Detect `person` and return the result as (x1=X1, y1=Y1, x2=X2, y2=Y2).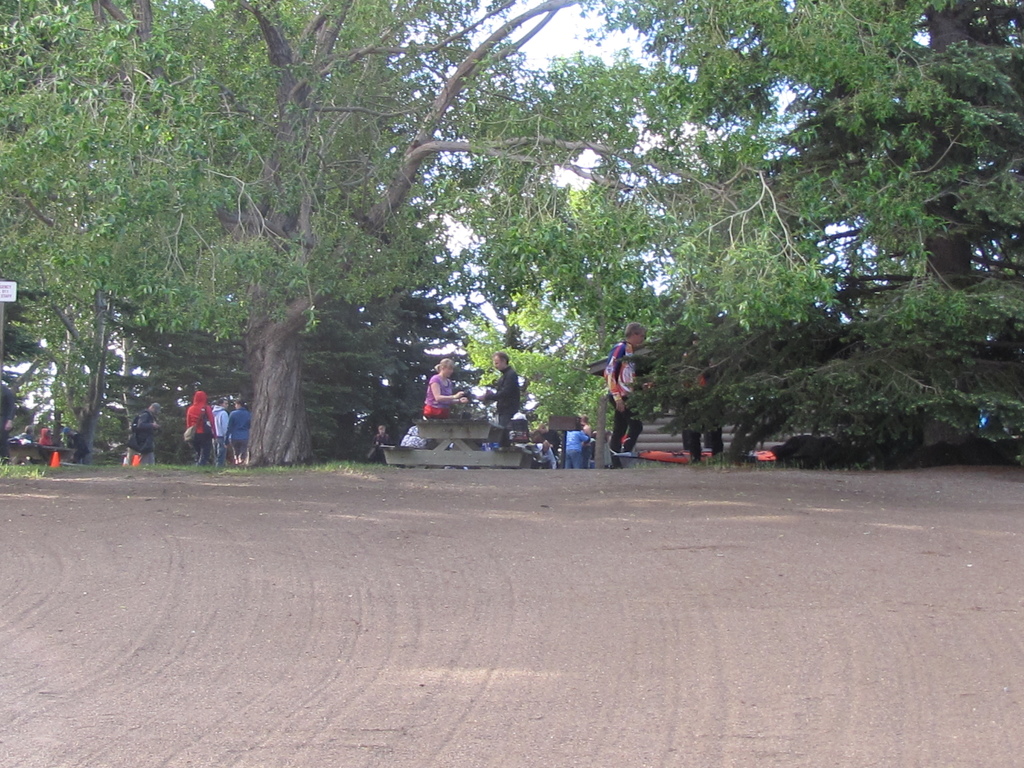
(x1=210, y1=394, x2=231, y2=467).
